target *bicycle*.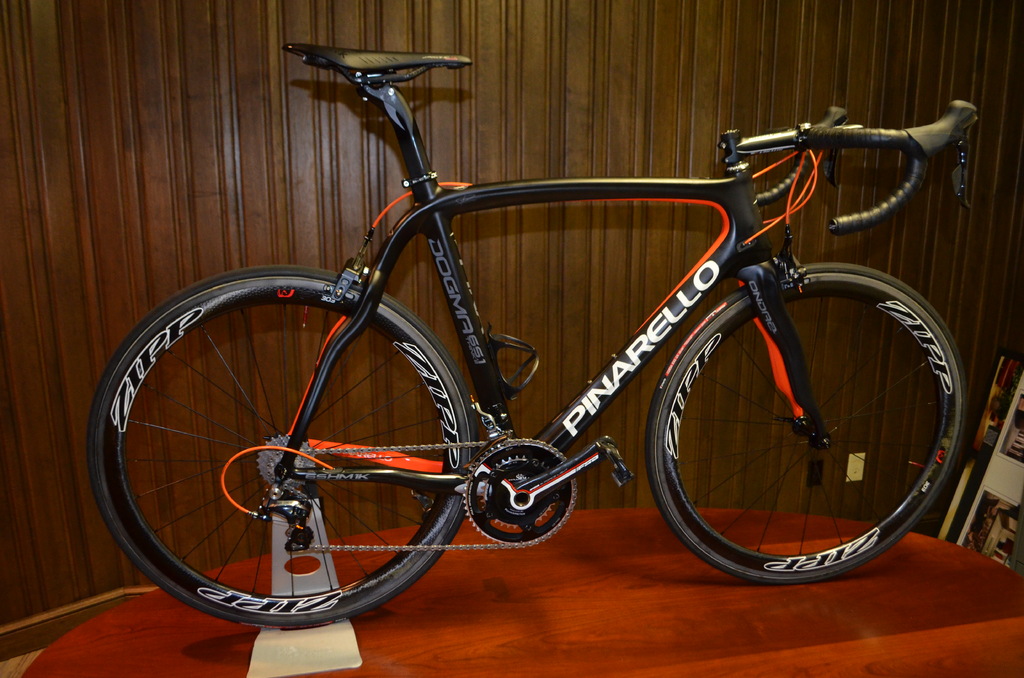
Target region: [x1=82, y1=47, x2=977, y2=629].
